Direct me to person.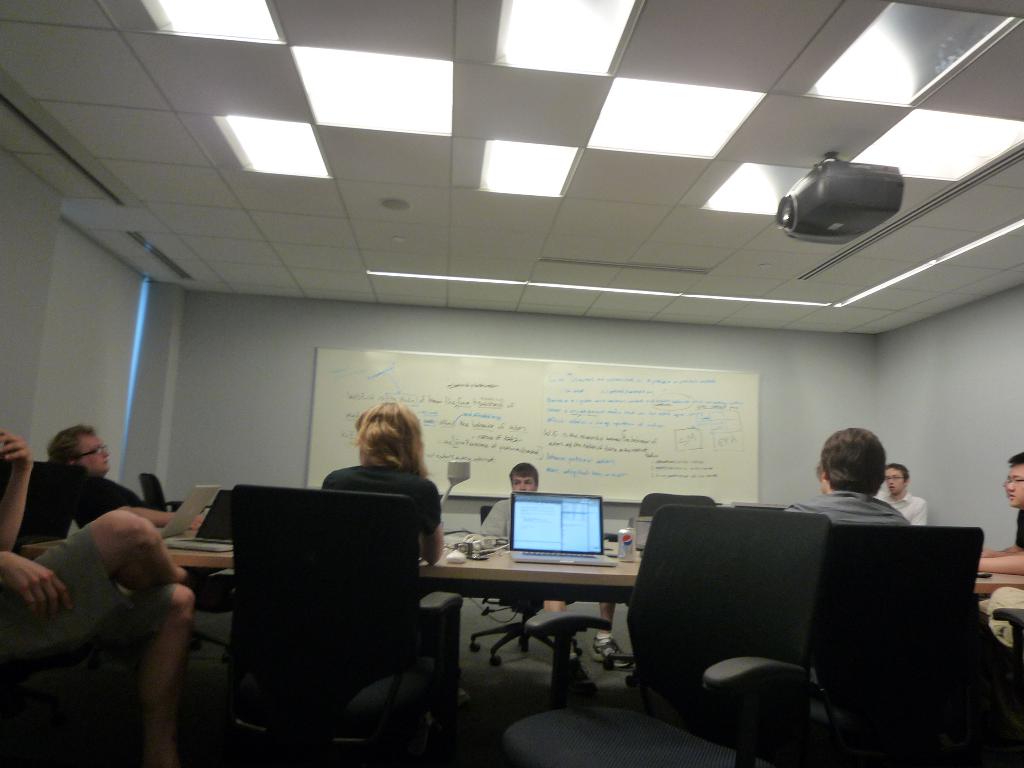
Direction: 1002,476,1014,550.
